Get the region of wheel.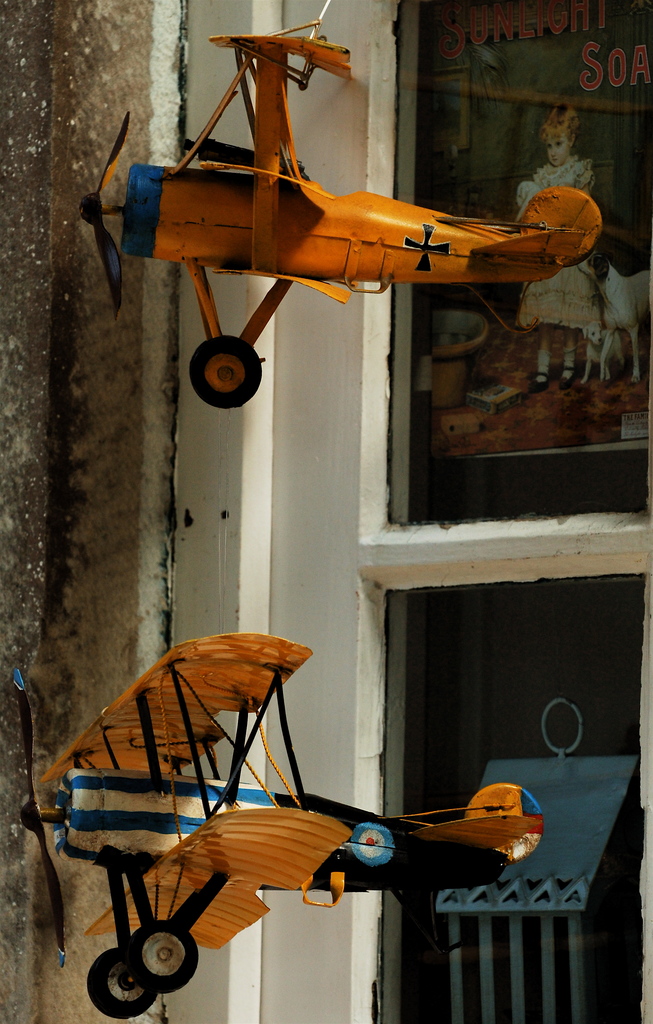
<box>84,951,159,1023</box>.
